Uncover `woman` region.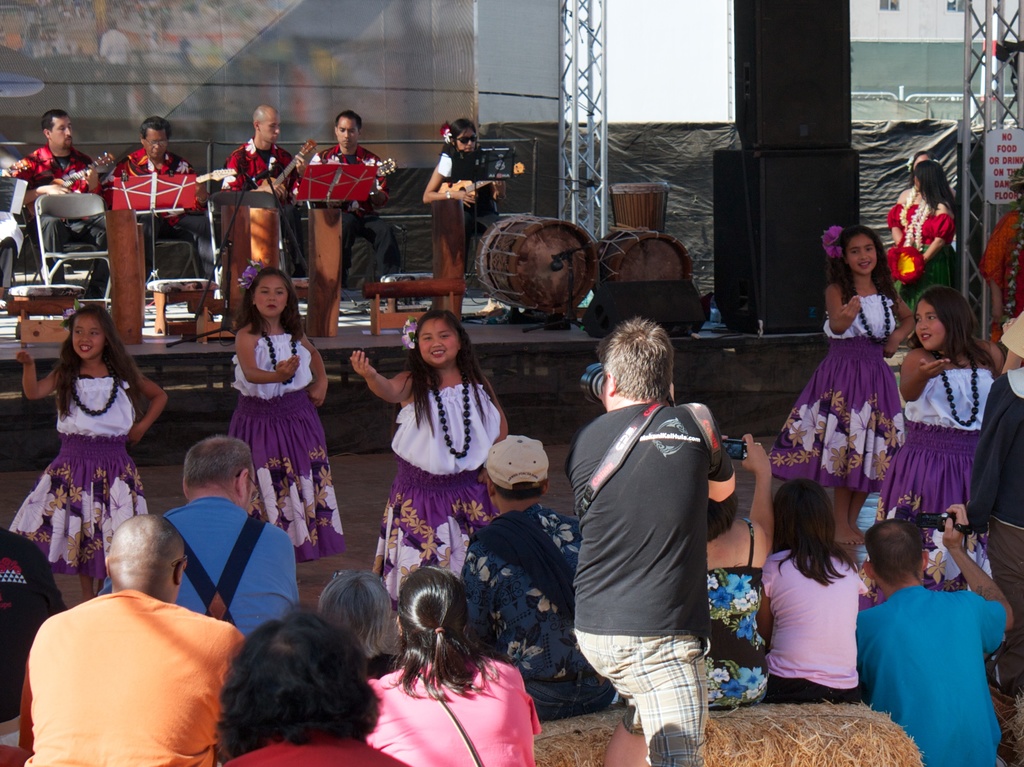
Uncovered: [884,161,961,324].
